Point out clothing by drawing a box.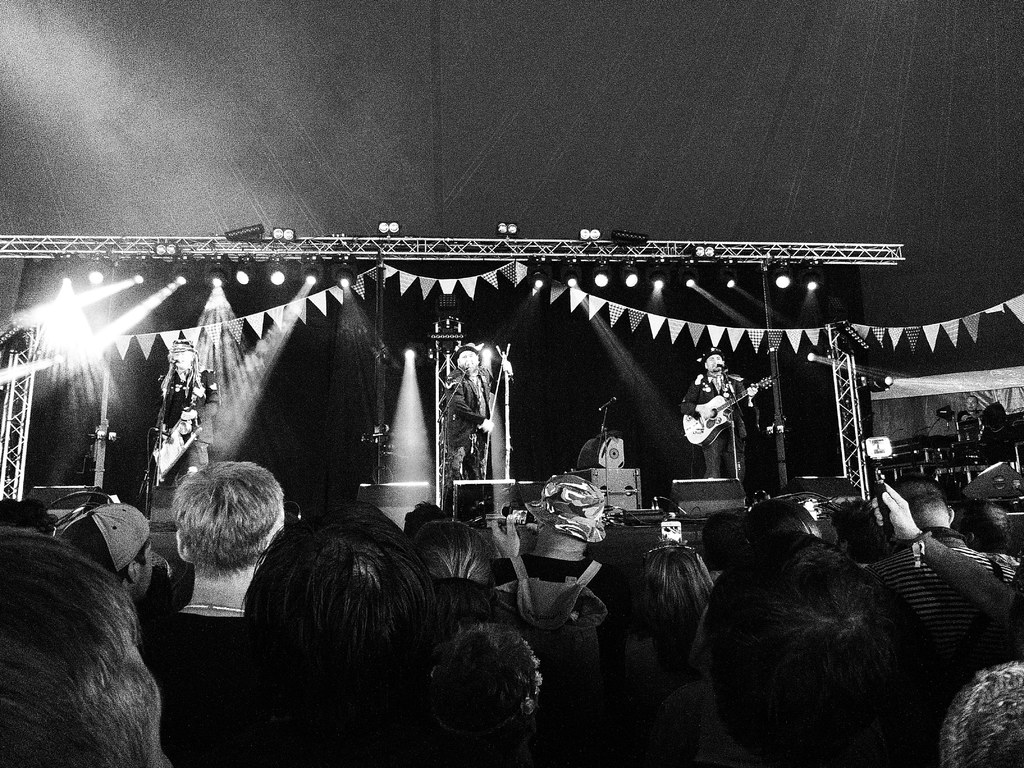
(left=169, top=365, right=221, bottom=467).
